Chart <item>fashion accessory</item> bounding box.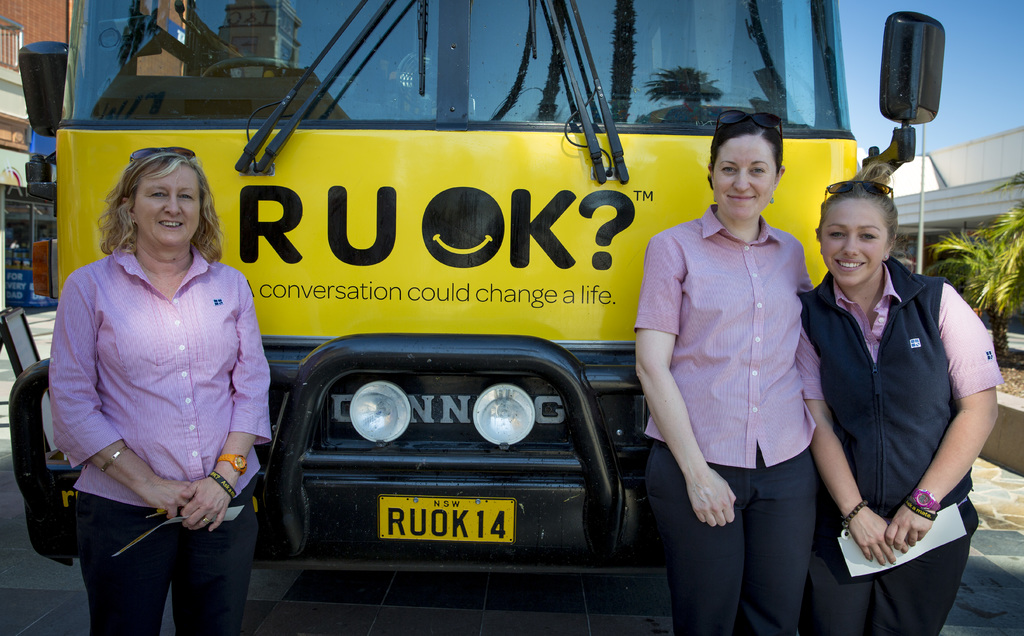
Charted: [715, 109, 785, 141].
